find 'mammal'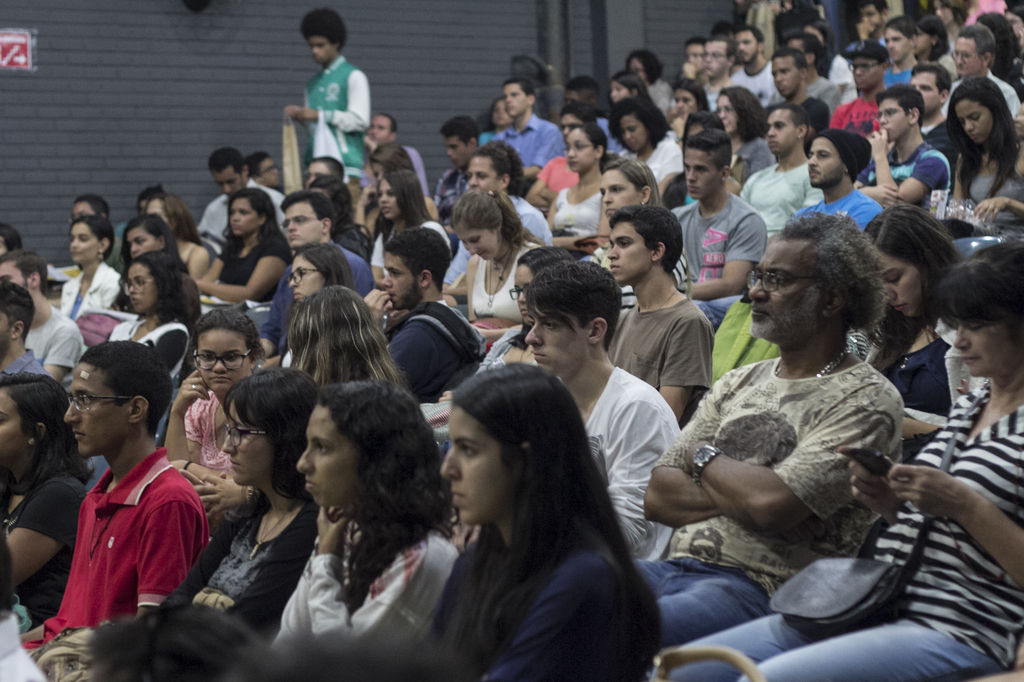
417, 360, 662, 681
